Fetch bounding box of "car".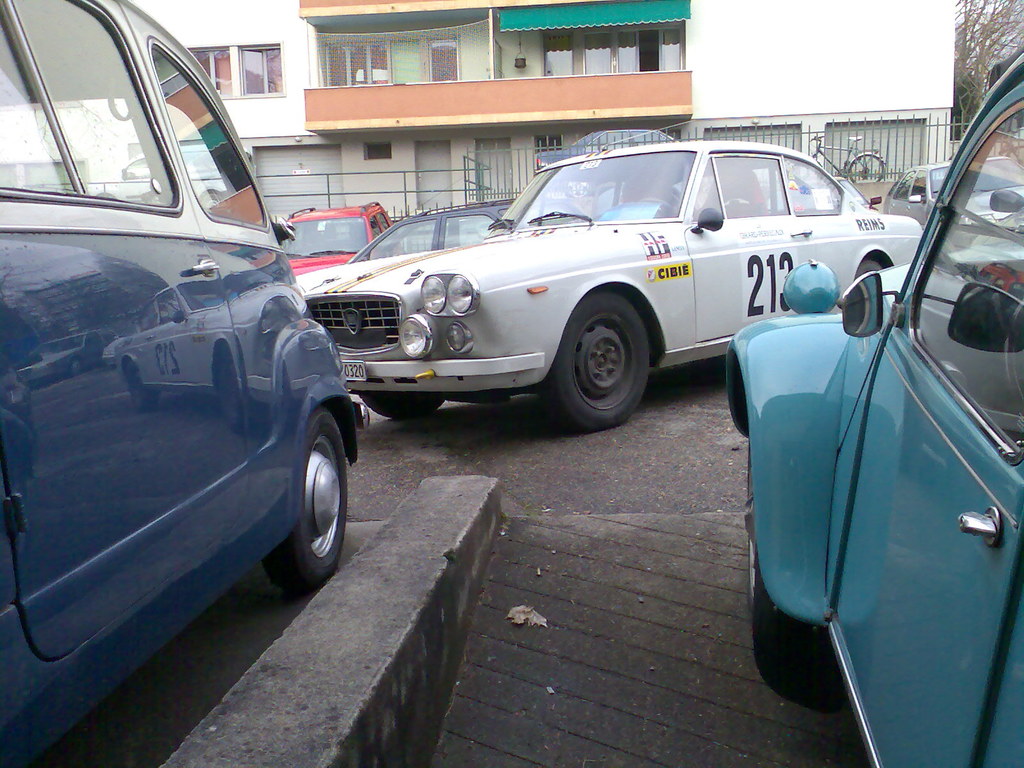
Bbox: select_region(0, 0, 377, 767).
